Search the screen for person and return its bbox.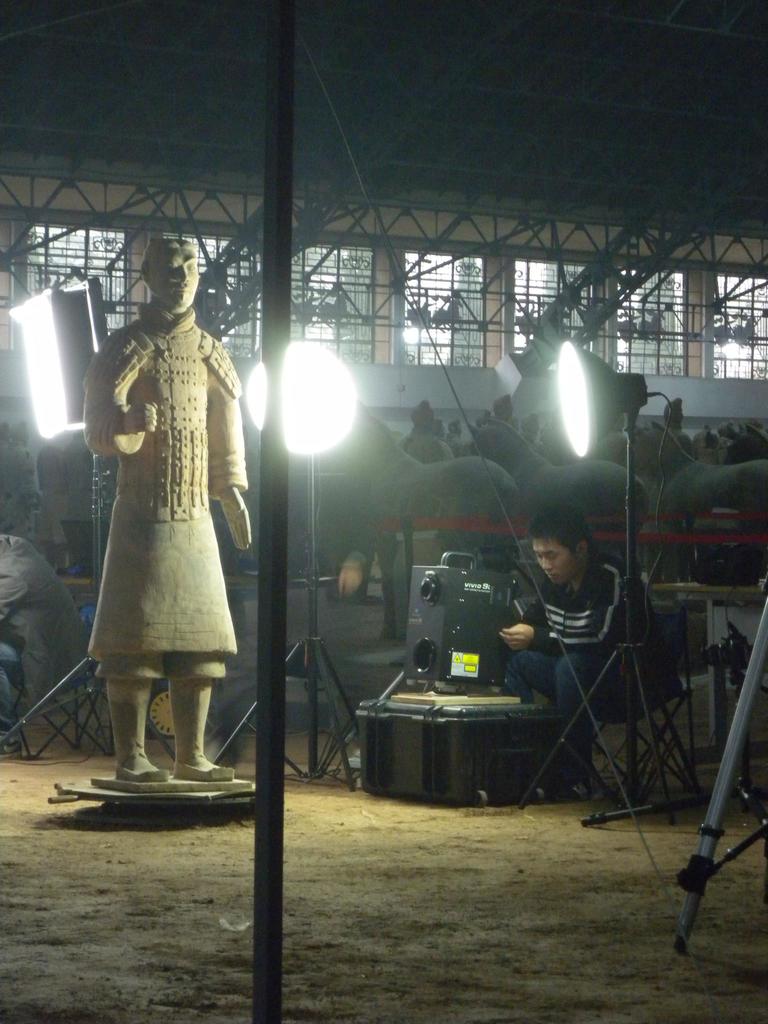
Found: 495:498:684:801.
